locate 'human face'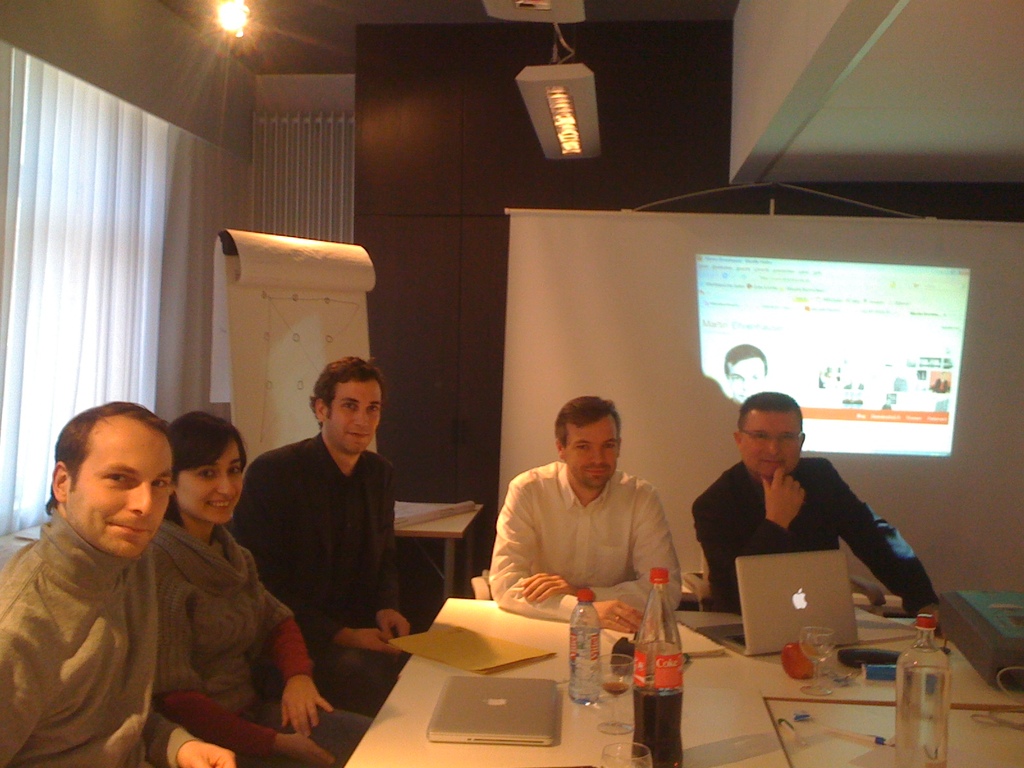
rect(742, 410, 803, 474)
